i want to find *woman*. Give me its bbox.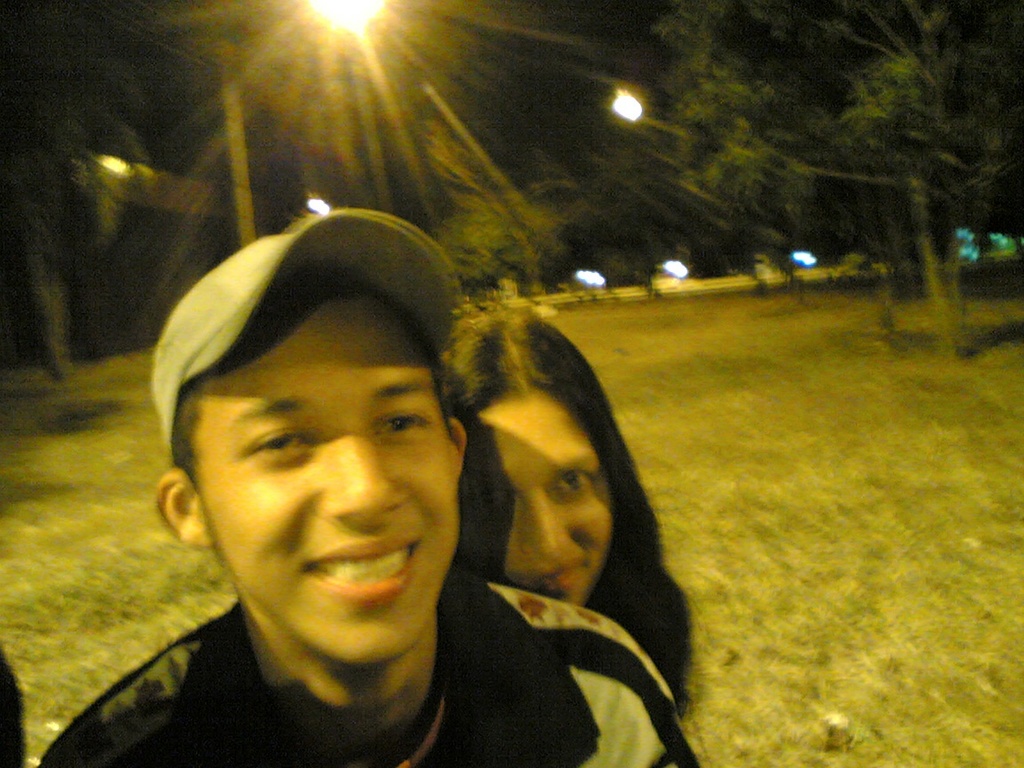
398:297:700:765.
